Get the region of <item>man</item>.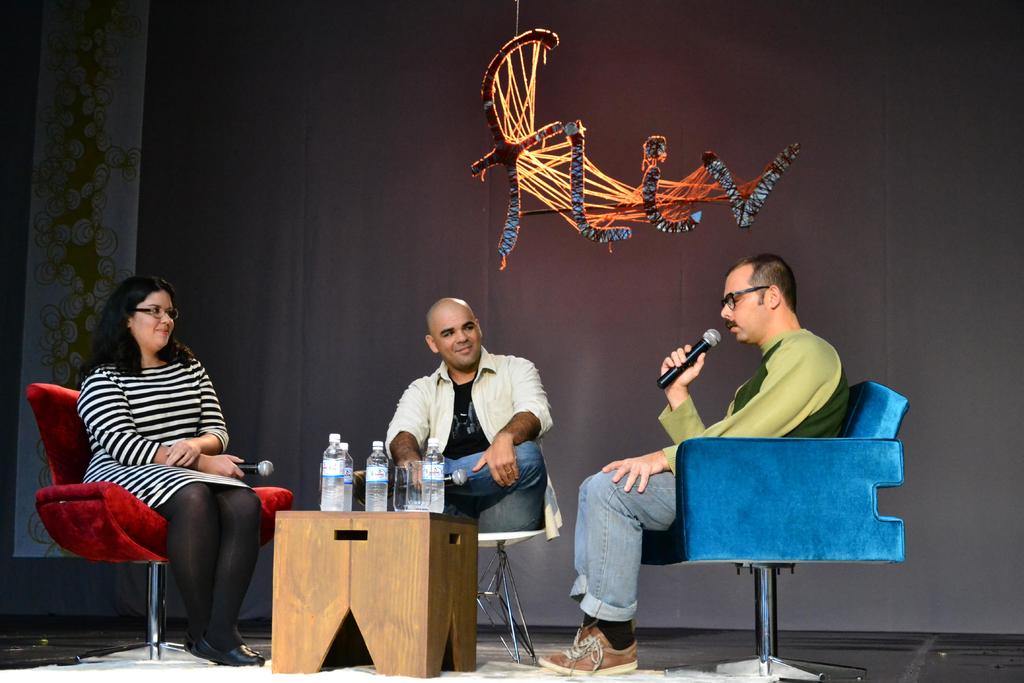
x1=538 y1=252 x2=851 y2=682.
